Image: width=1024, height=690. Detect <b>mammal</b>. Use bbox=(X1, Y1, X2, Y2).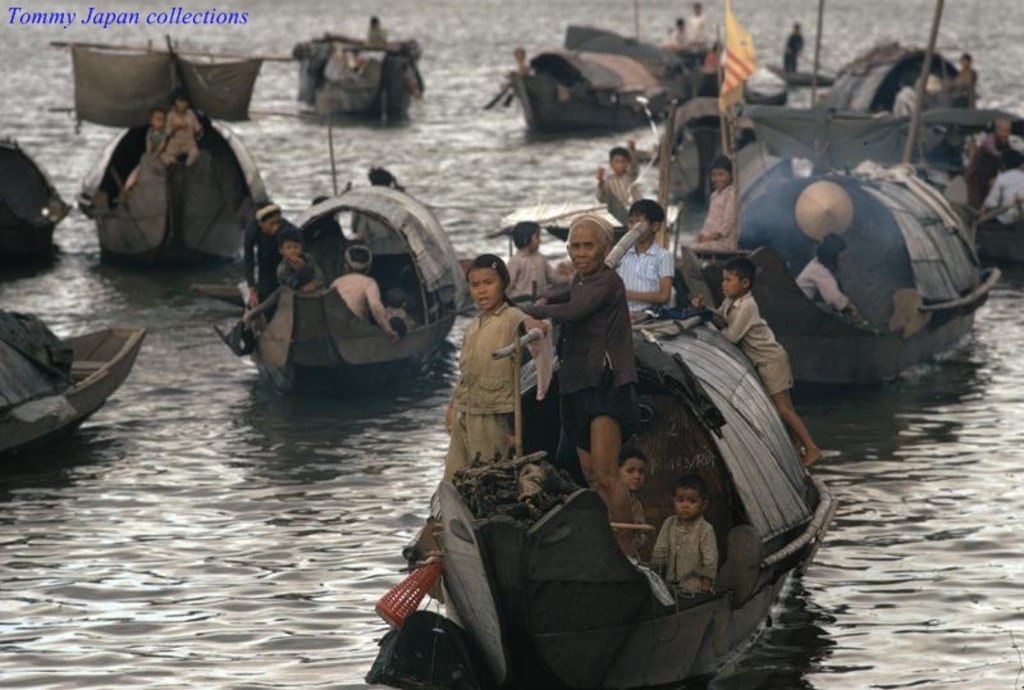
bbox=(529, 215, 637, 558).
